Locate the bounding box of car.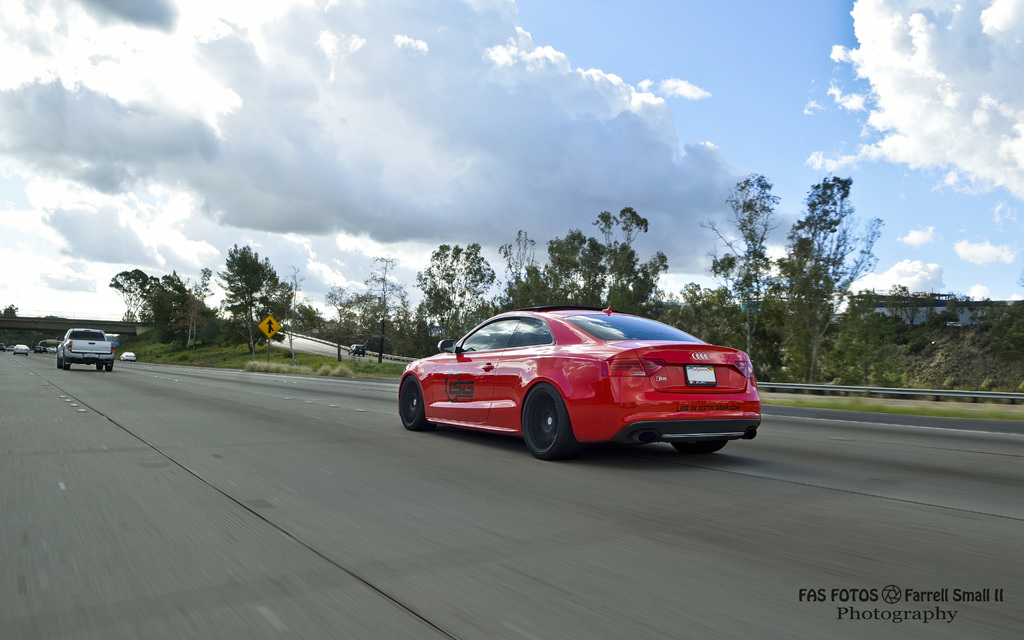
Bounding box: (398, 317, 759, 455).
